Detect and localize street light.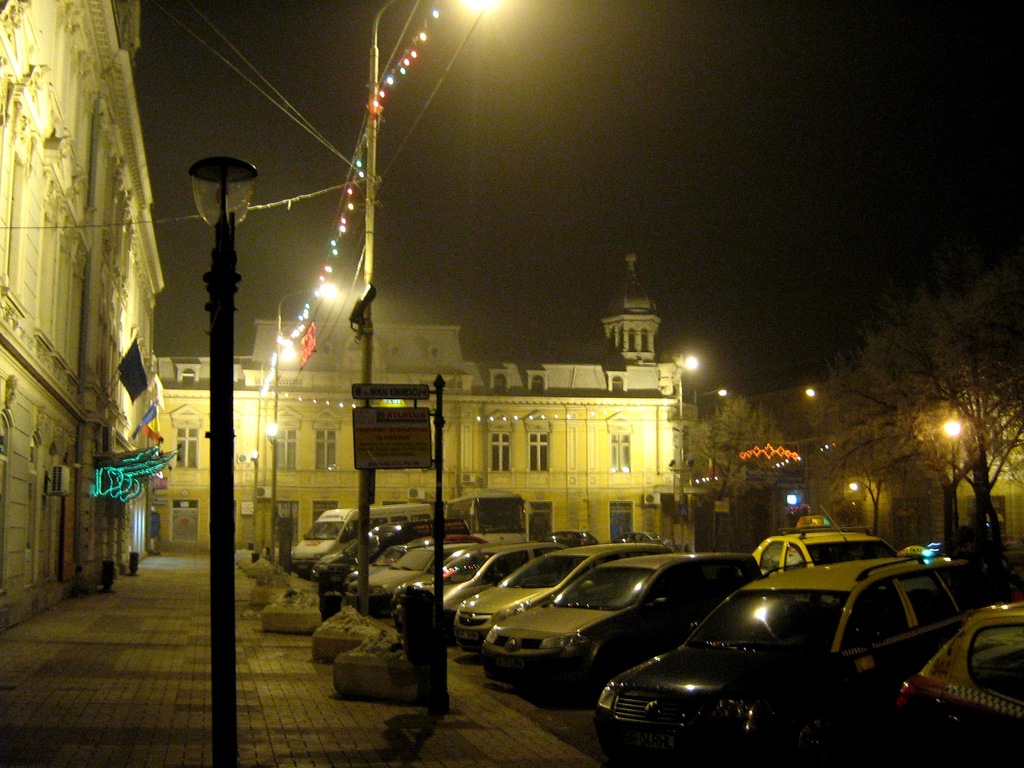
Localized at locate(250, 347, 294, 543).
